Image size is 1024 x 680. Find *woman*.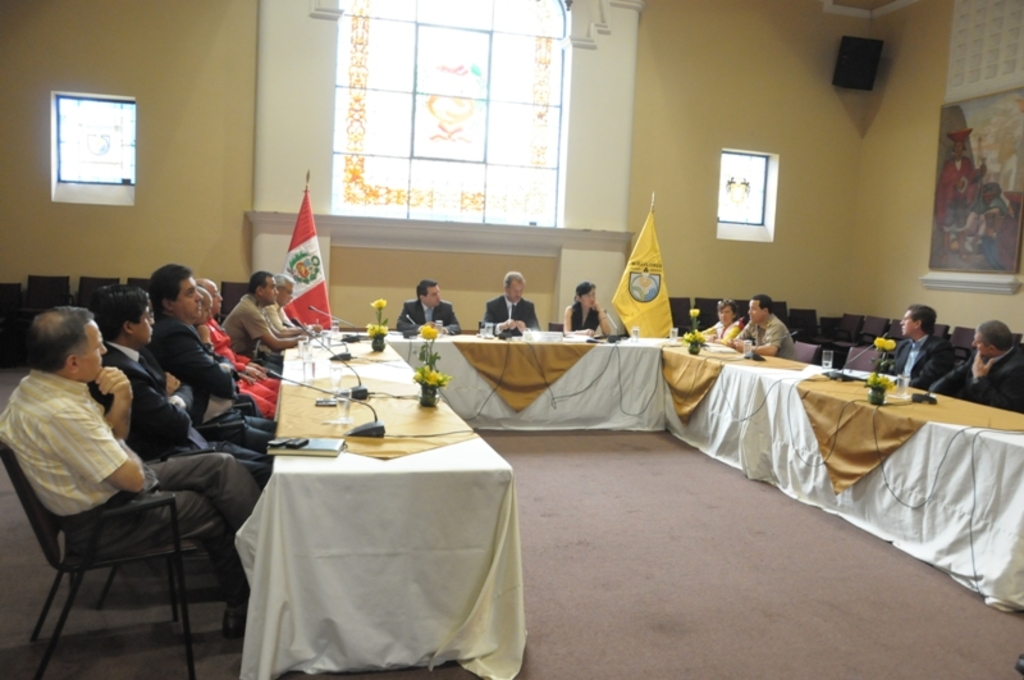
left=689, top=298, right=740, bottom=348.
